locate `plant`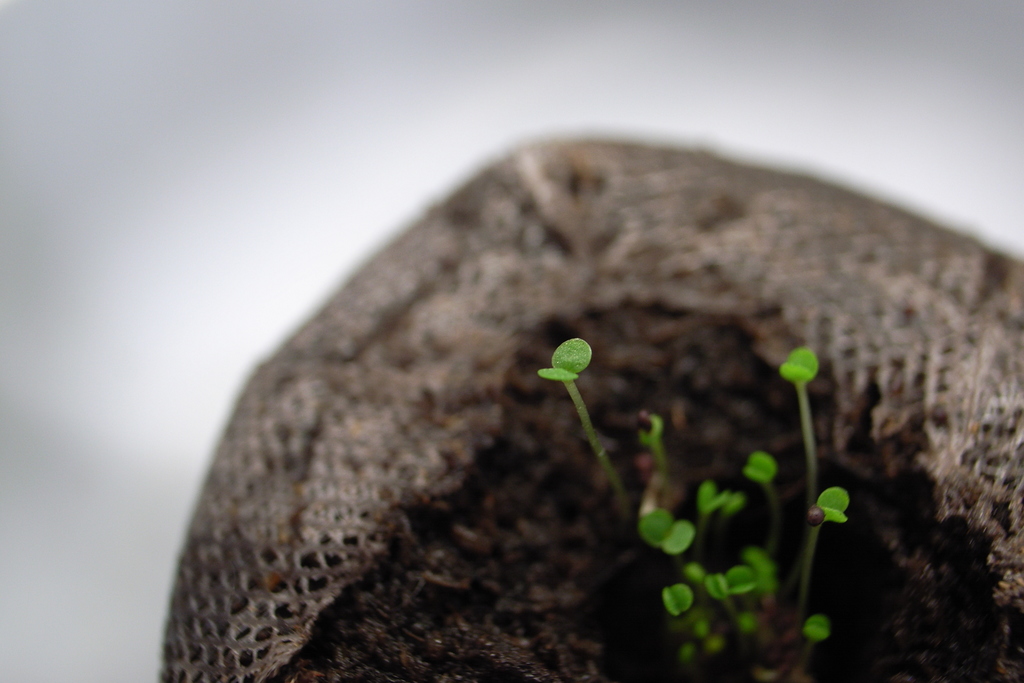
rect(692, 476, 724, 551)
